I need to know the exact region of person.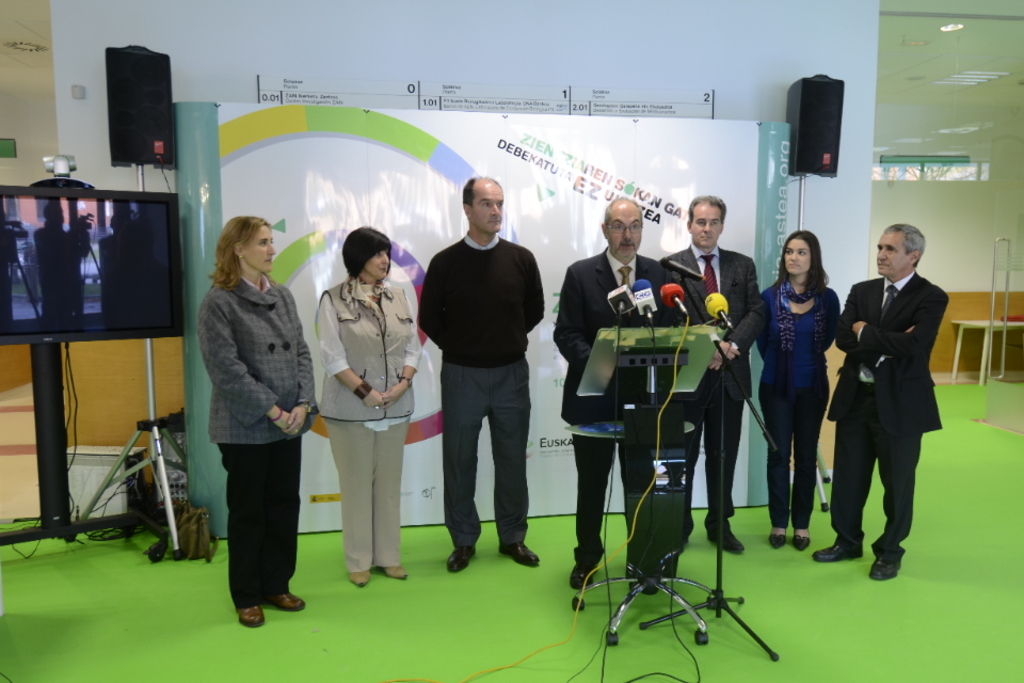
Region: 417:171:554:567.
